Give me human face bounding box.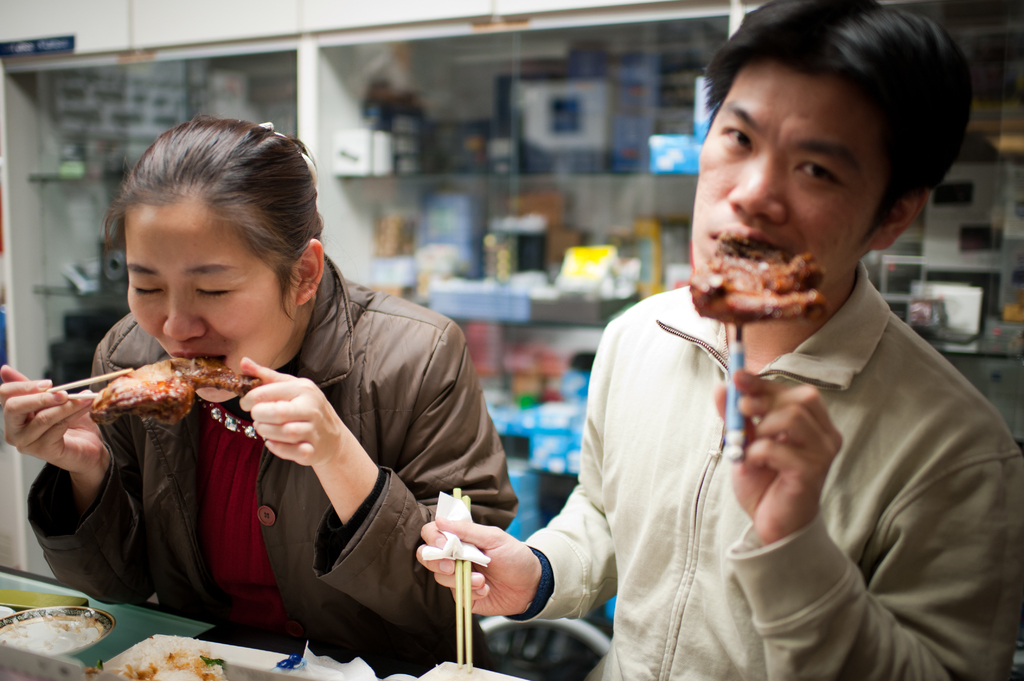
125,205,291,397.
